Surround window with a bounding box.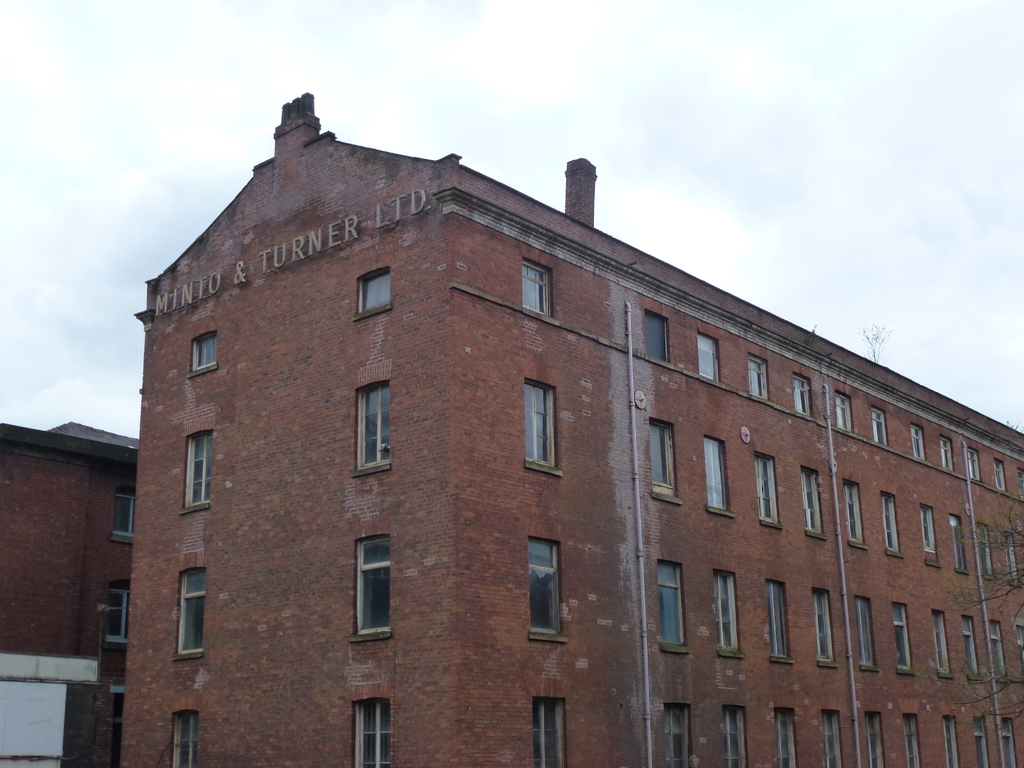
left=813, top=589, right=833, bottom=667.
